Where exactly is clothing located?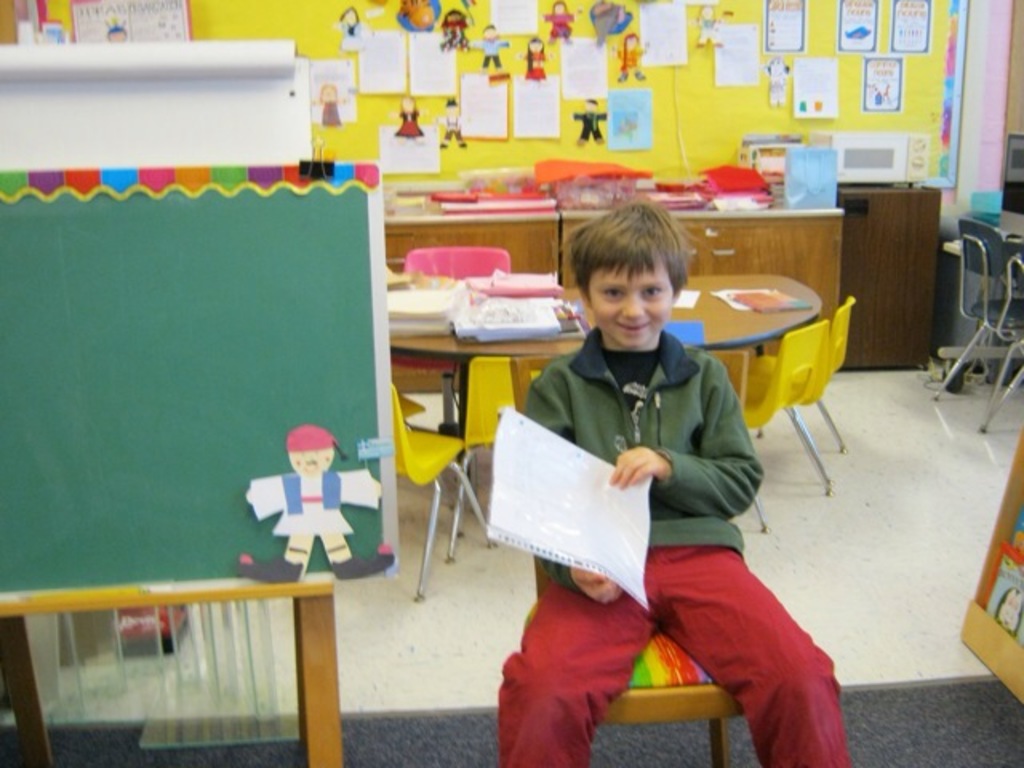
Its bounding box is <box>341,21,362,54</box>.
